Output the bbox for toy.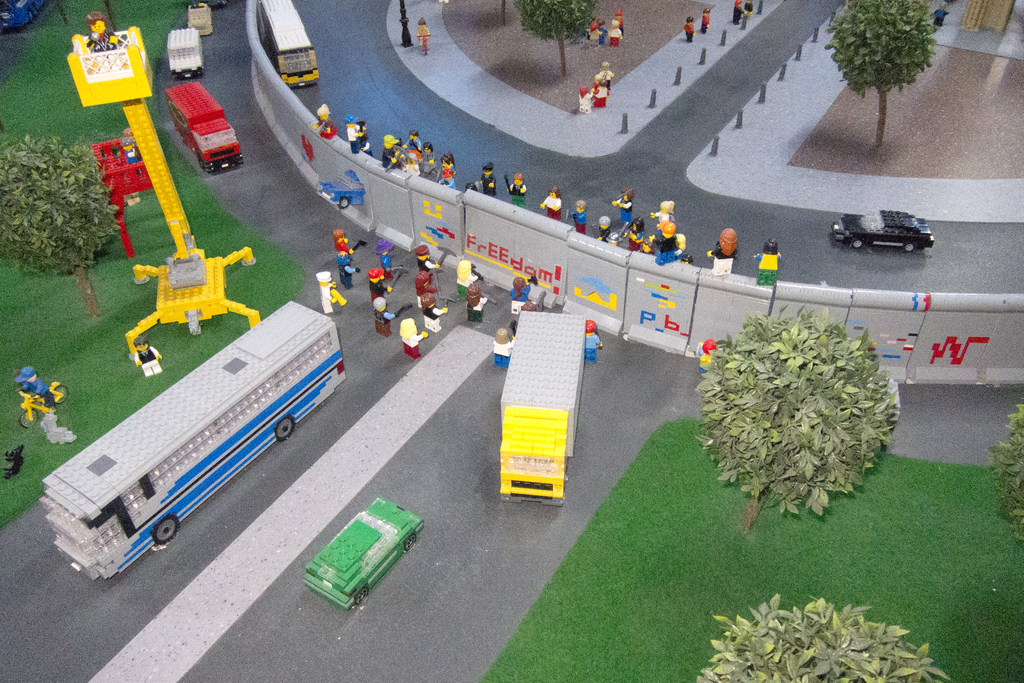
x1=373 y1=238 x2=398 y2=276.
